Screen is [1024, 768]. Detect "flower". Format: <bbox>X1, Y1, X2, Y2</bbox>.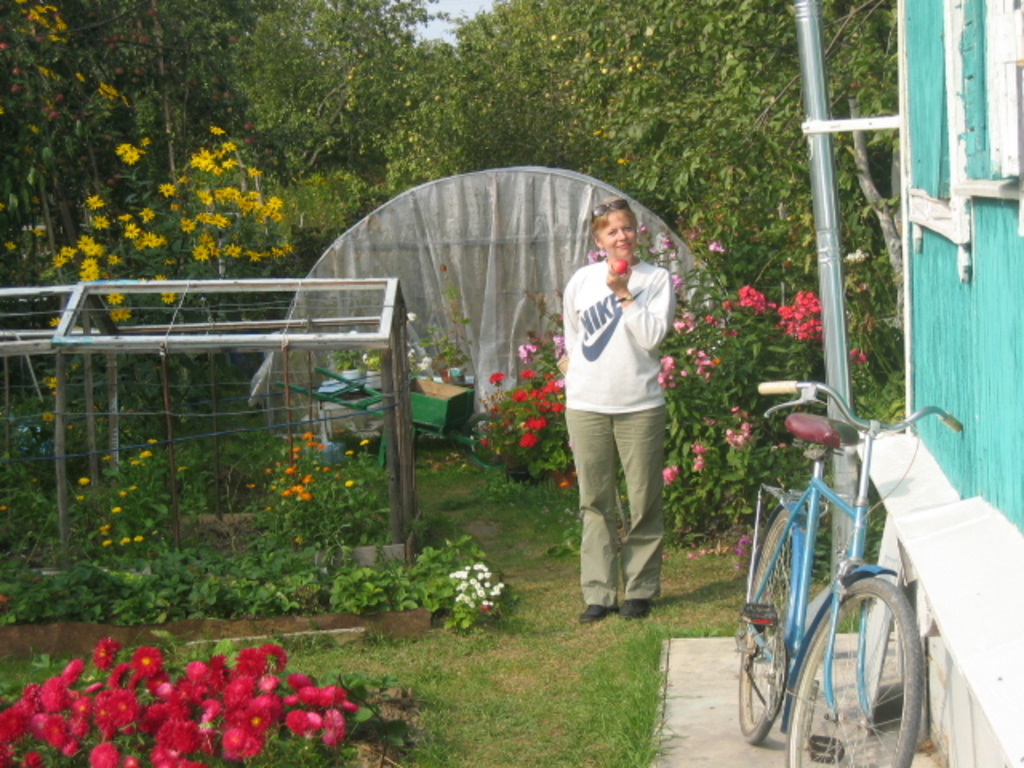
<bbox>77, 475, 90, 490</bbox>.
